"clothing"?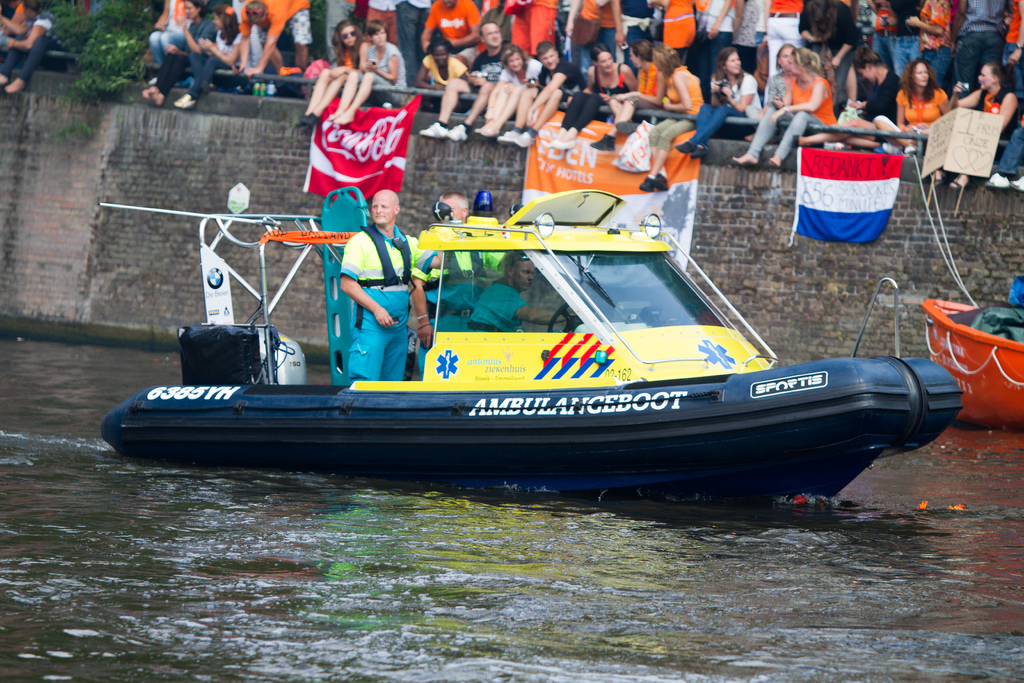
left=463, top=281, right=529, bottom=325
